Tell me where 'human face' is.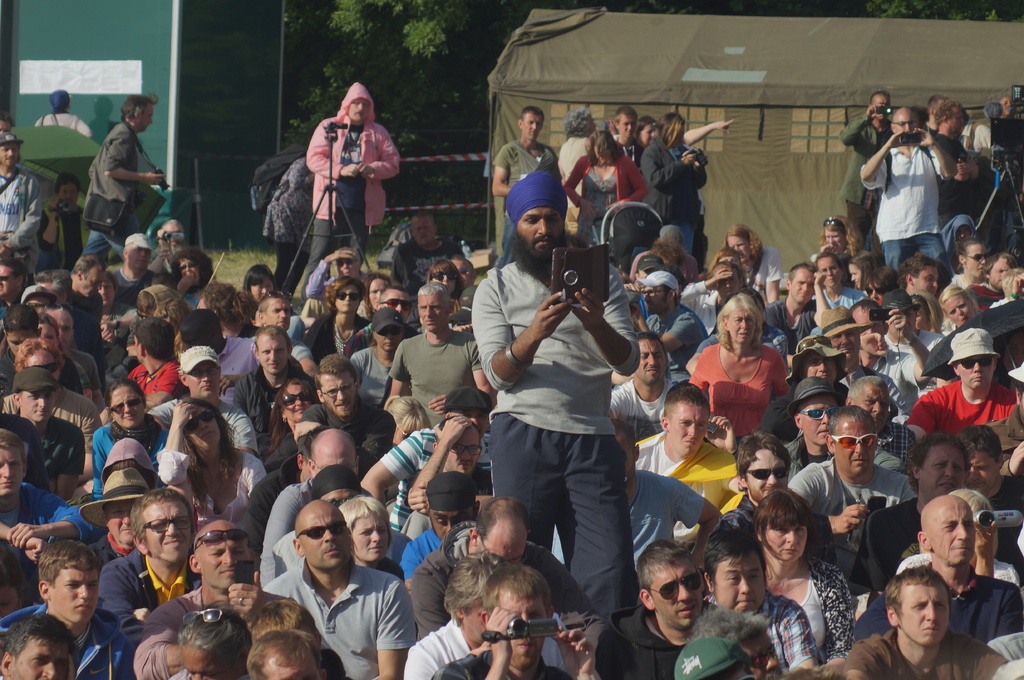
'human face' is at [left=136, top=301, right=152, bottom=319].
